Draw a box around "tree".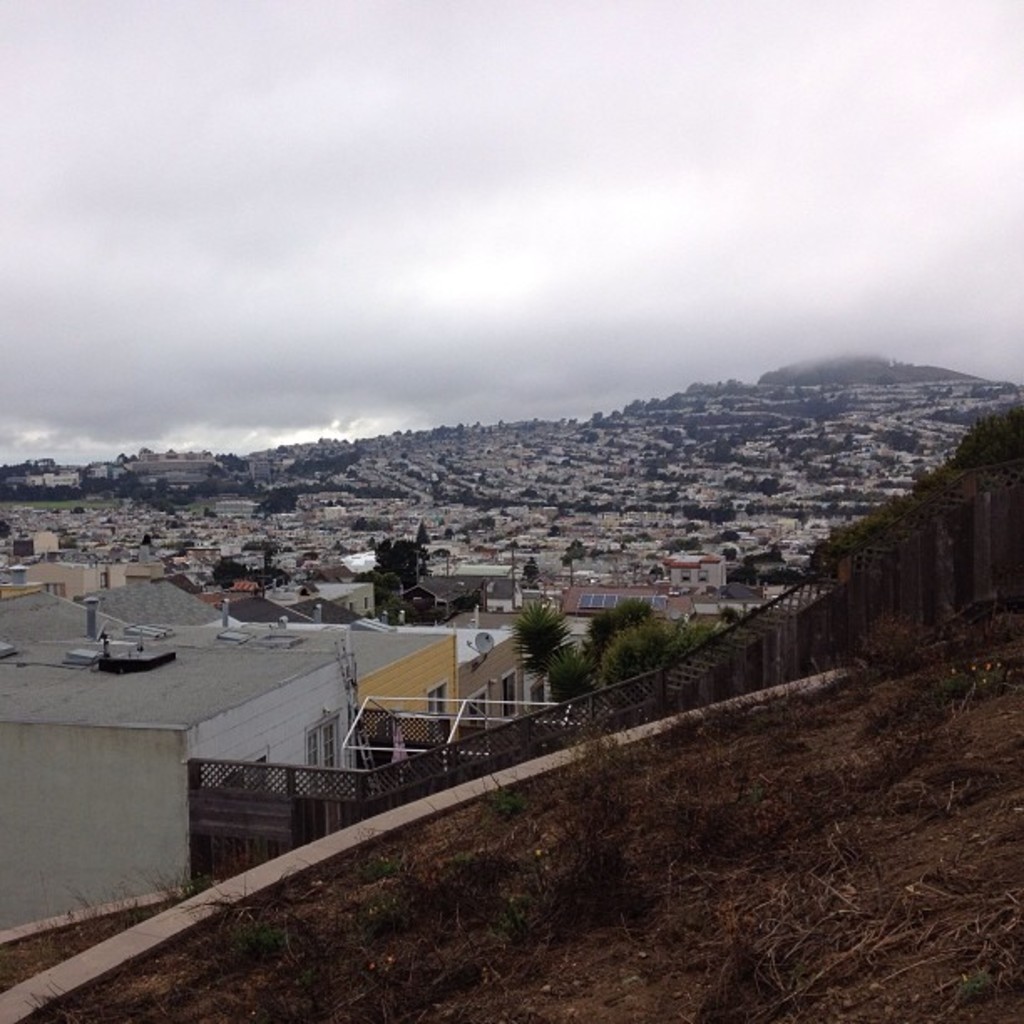
select_region(755, 470, 780, 494).
